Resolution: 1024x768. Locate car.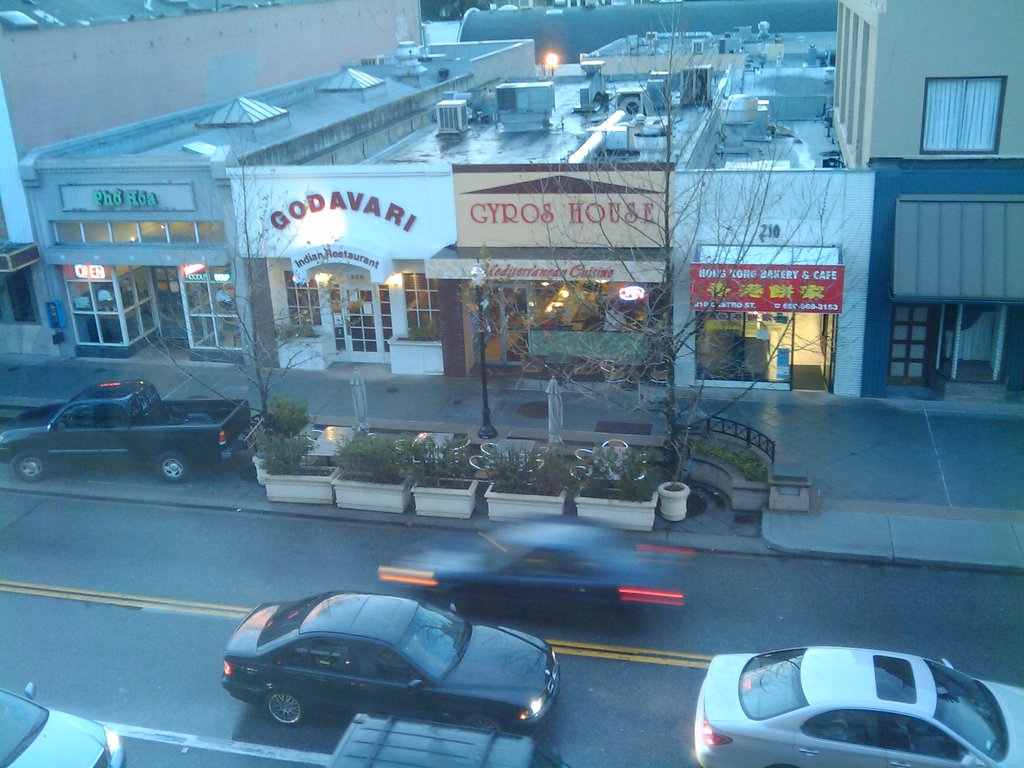
rect(0, 681, 128, 767).
